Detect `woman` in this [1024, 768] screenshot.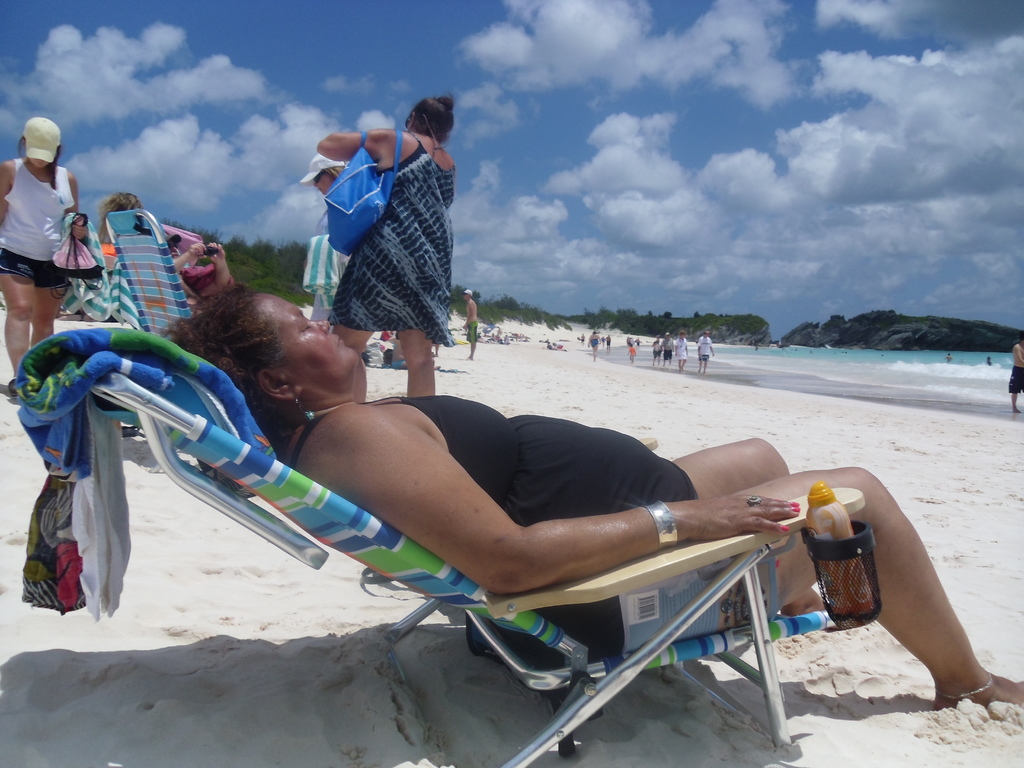
Detection: select_region(307, 91, 468, 408).
